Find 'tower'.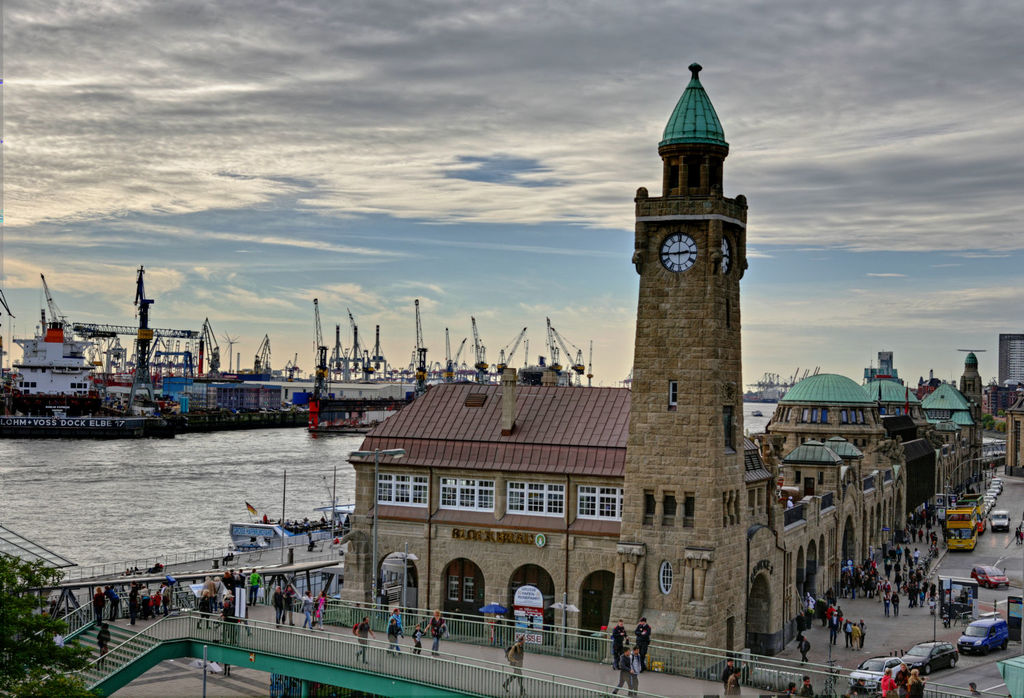
(614,76,769,479).
